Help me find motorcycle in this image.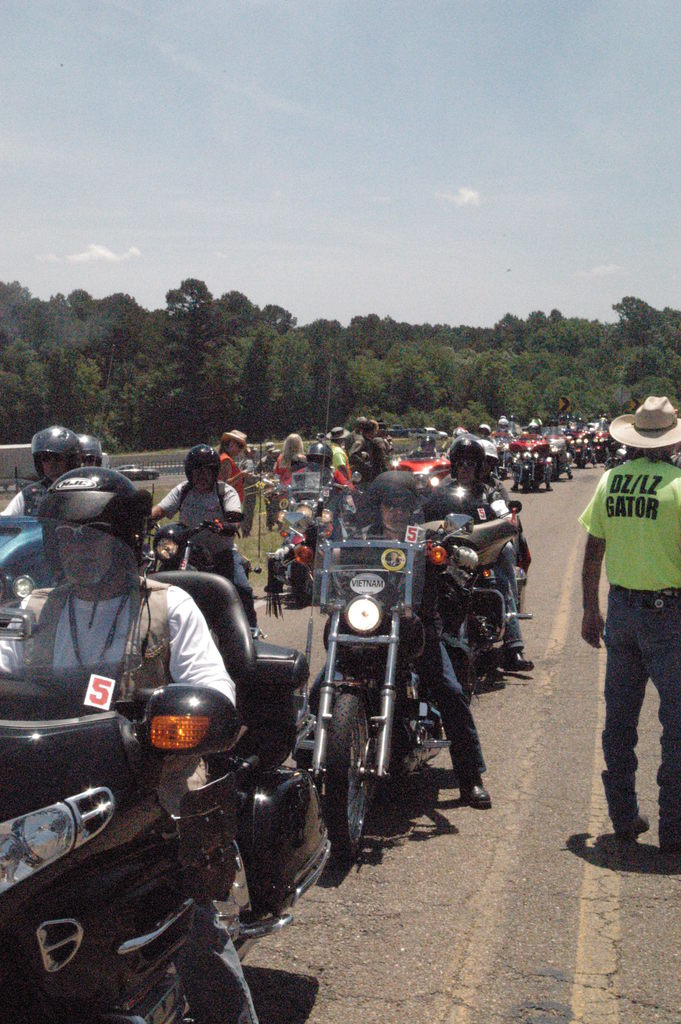
Found it: x1=545, y1=438, x2=573, y2=483.
